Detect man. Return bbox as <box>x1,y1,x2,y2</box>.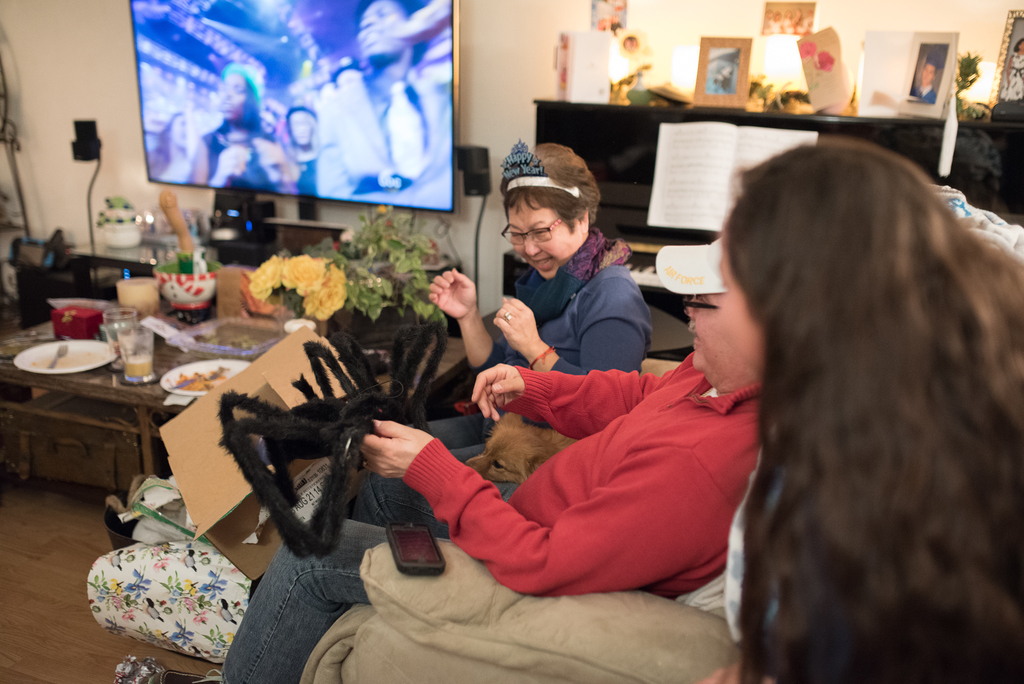
<box>144,239,761,683</box>.
